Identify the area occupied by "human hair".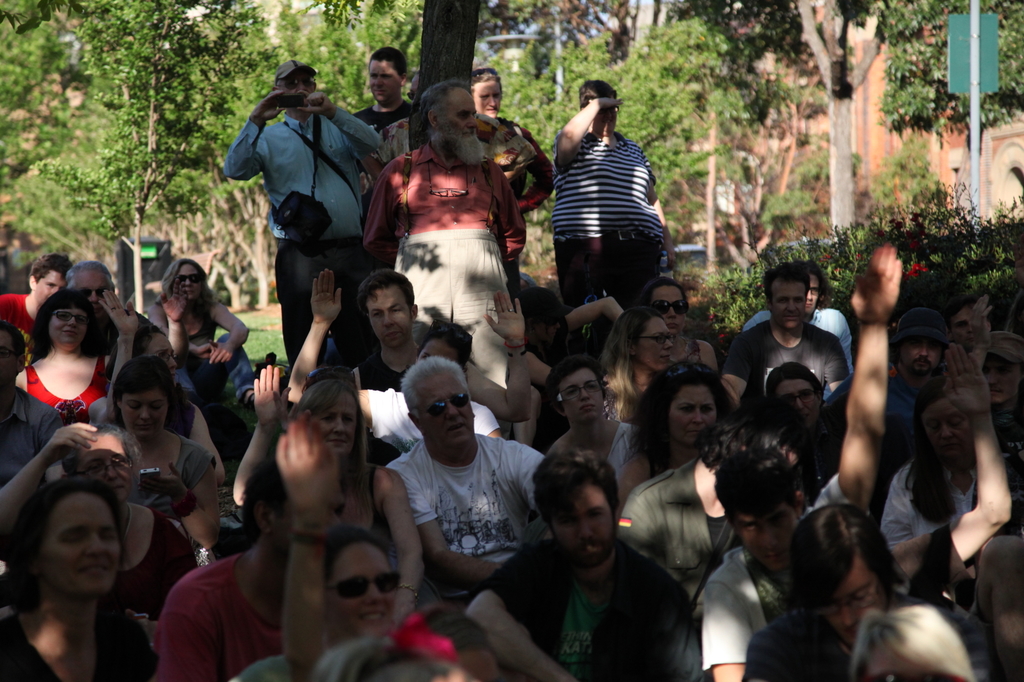
Area: [x1=60, y1=420, x2=145, y2=480].
